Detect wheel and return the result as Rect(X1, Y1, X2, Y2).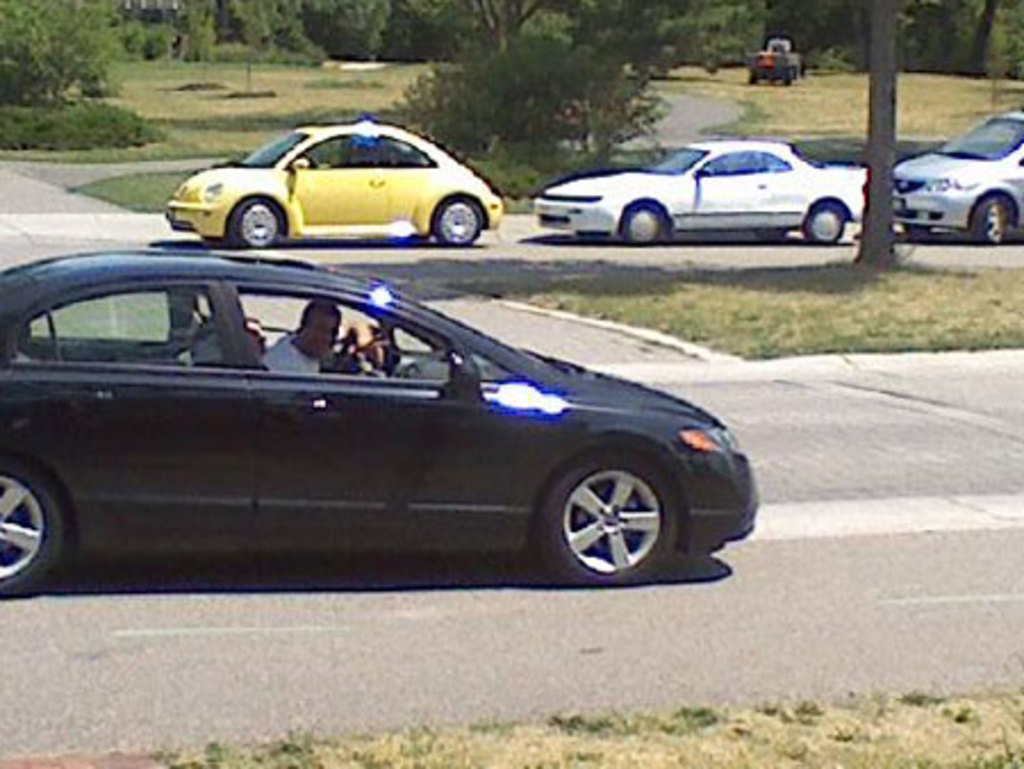
Rect(234, 198, 289, 246).
